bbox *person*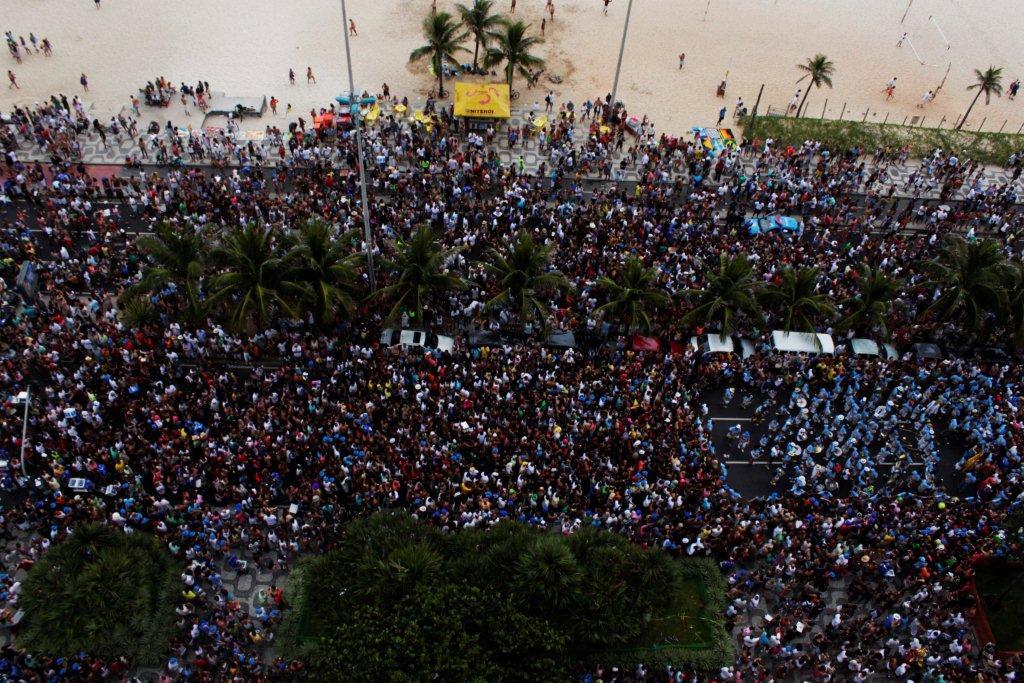
(left=882, top=77, right=894, bottom=93)
